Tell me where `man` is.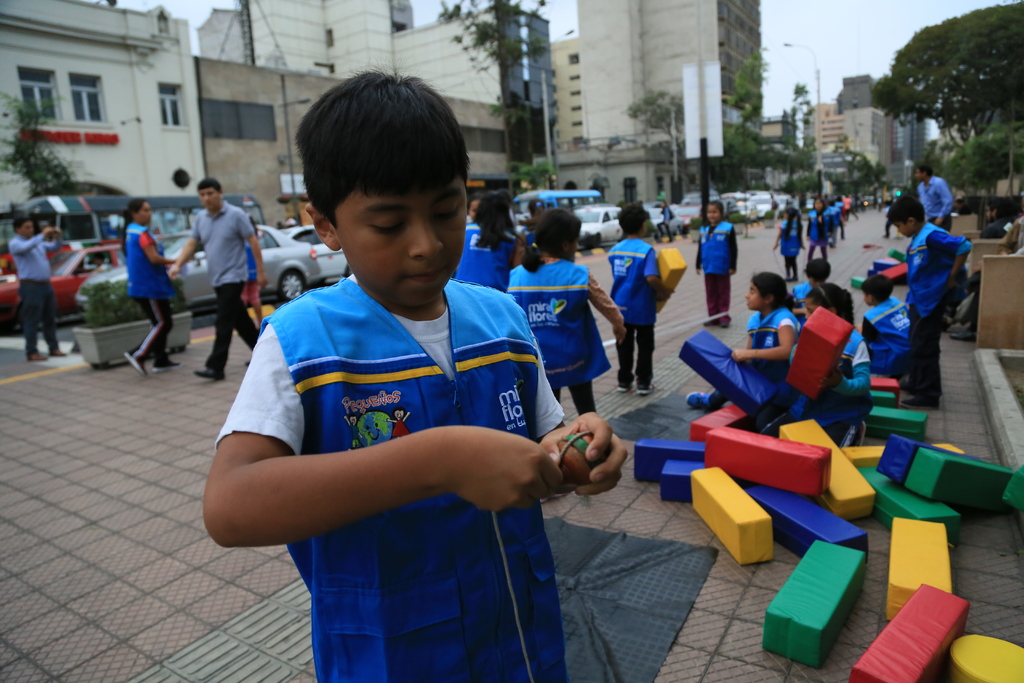
`man` is at pyautogui.locateOnScreen(889, 190, 992, 411).
